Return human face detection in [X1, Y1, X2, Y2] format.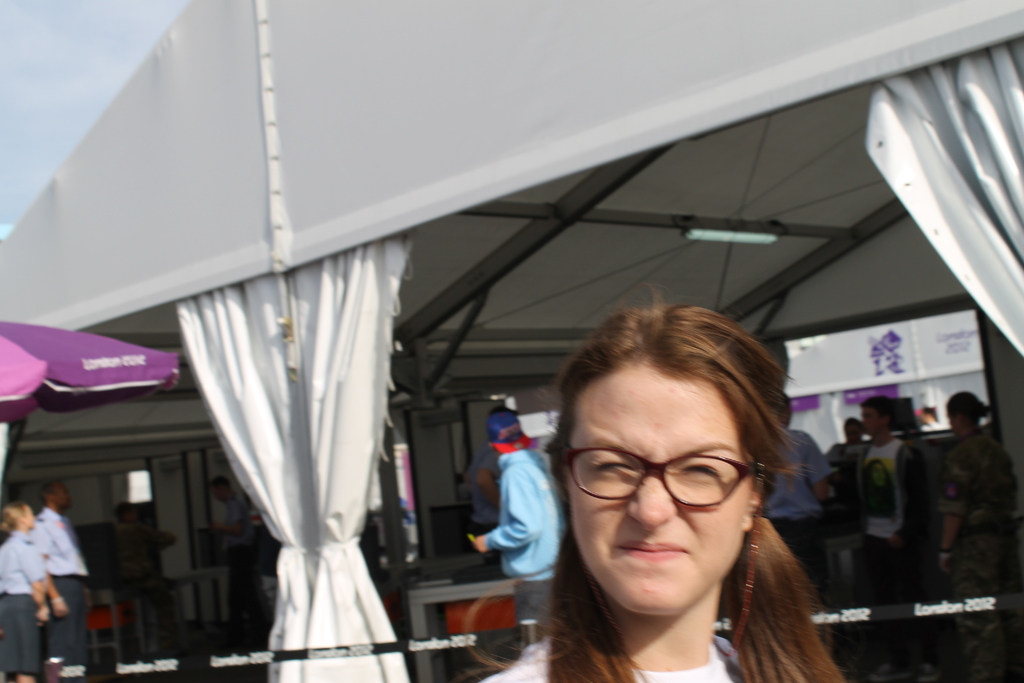
[560, 362, 751, 620].
